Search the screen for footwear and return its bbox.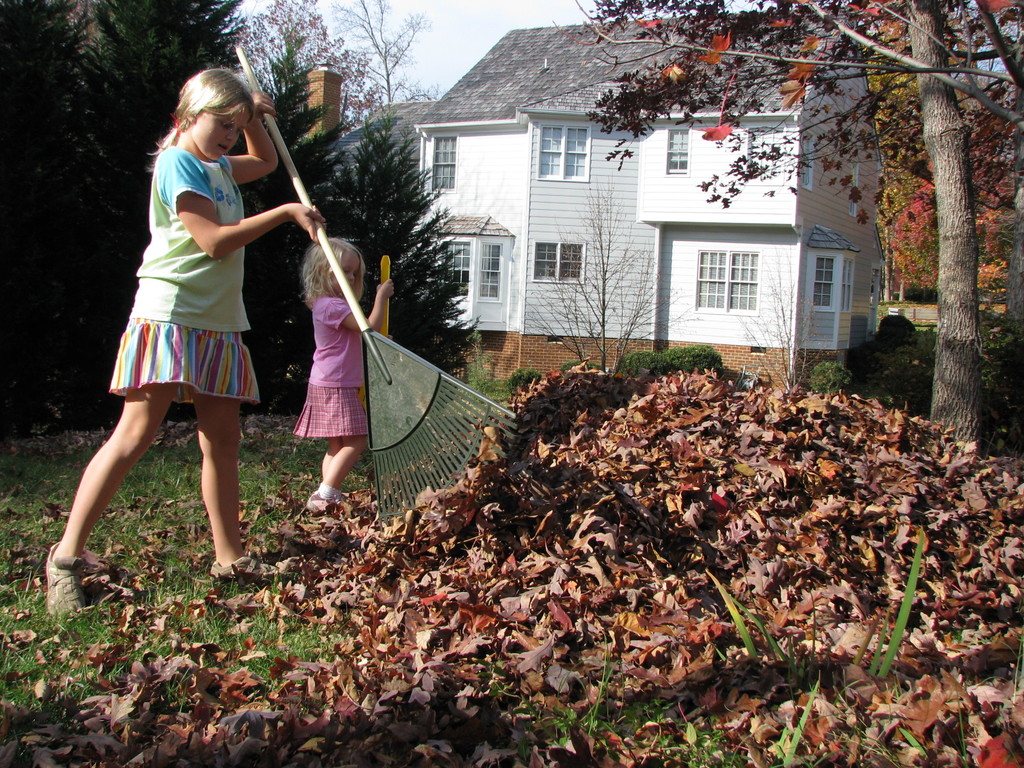
Found: left=198, top=548, right=273, bottom=592.
